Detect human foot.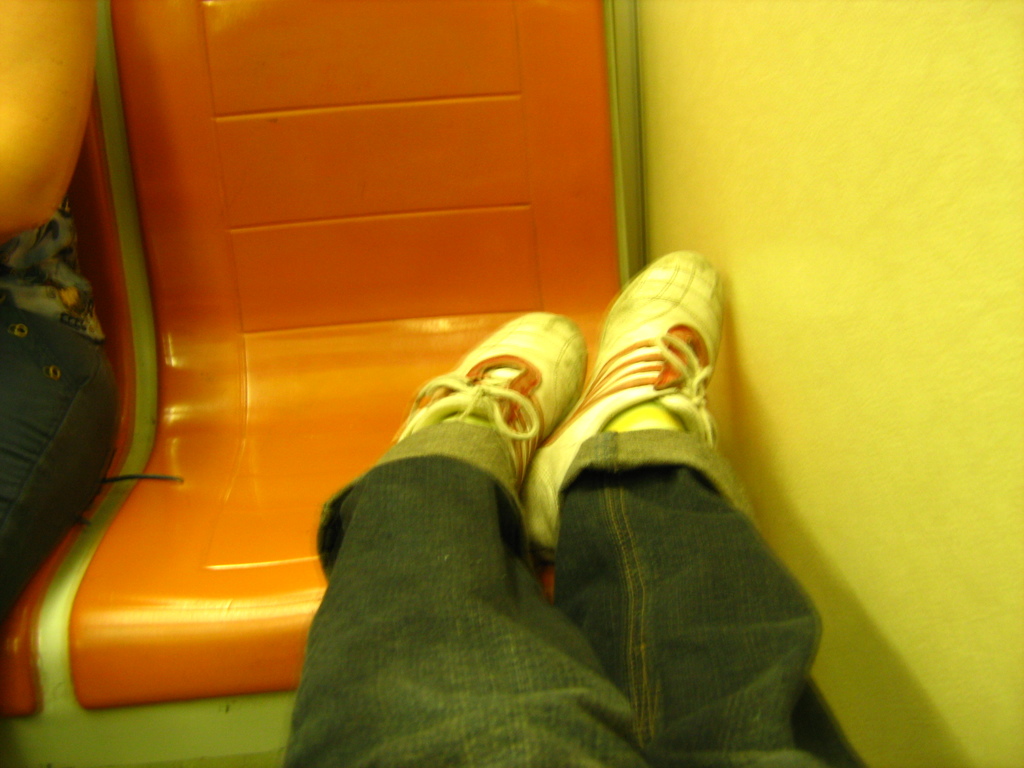
Detected at {"x1": 516, "y1": 244, "x2": 728, "y2": 557}.
